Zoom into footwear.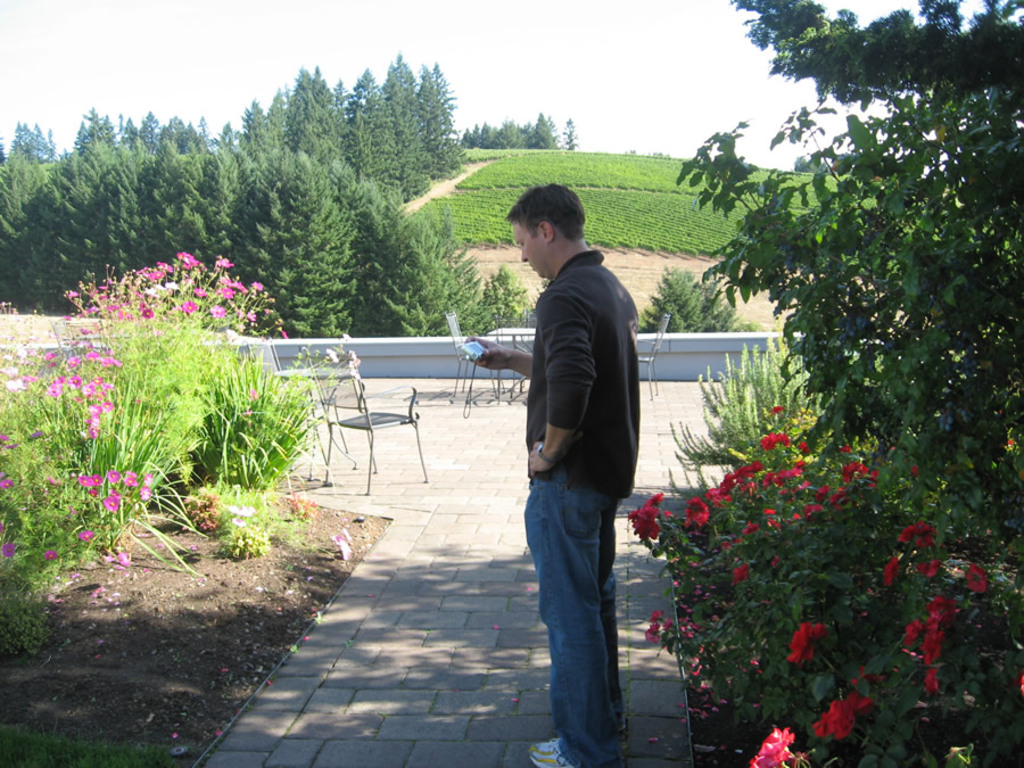
Zoom target: rect(520, 733, 587, 767).
